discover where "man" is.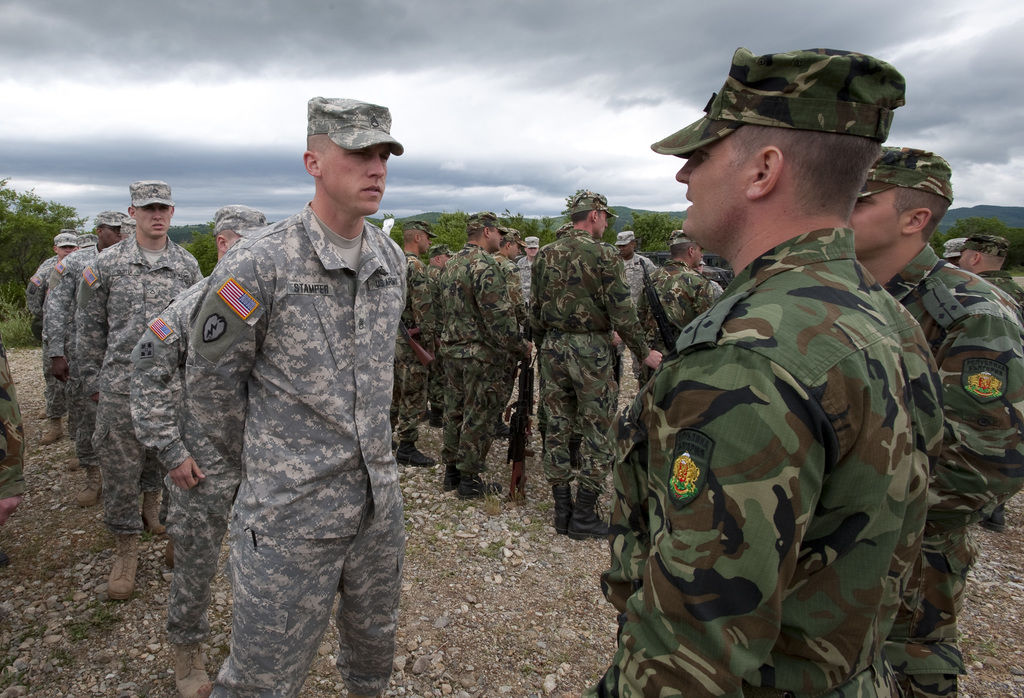
Discovered at box(945, 237, 960, 266).
